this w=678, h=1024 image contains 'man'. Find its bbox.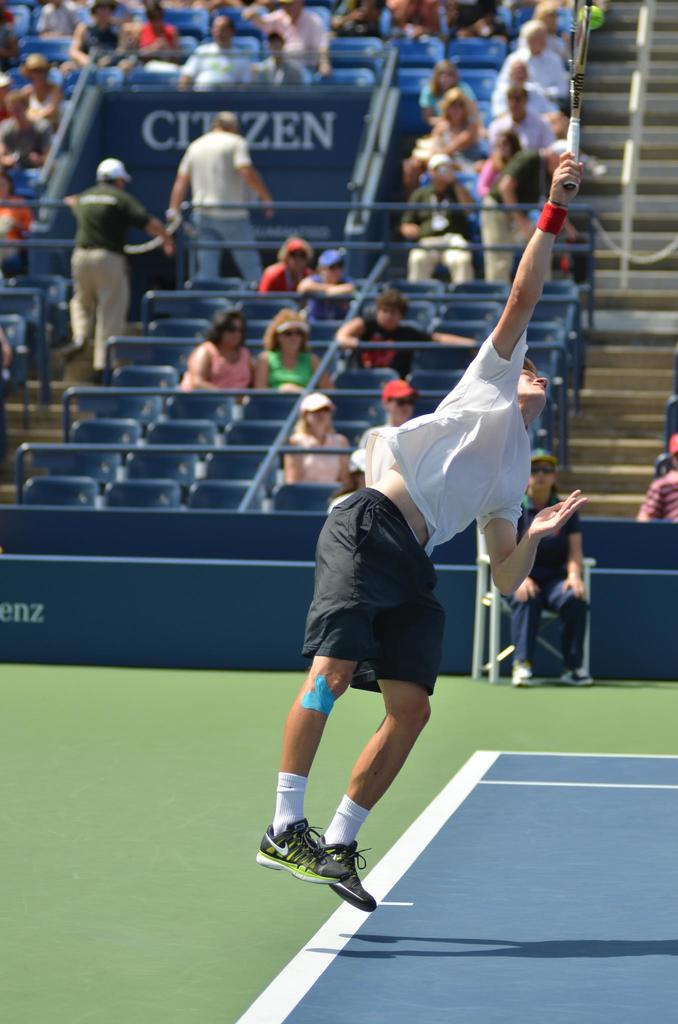
(400, 152, 475, 287).
